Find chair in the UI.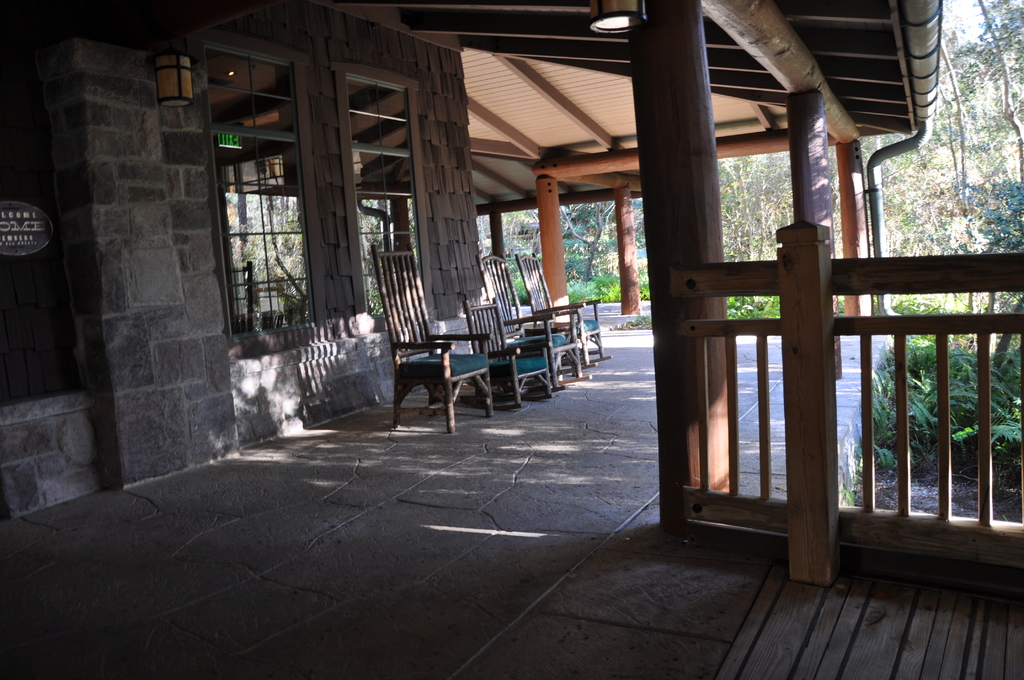
UI element at BBox(472, 250, 588, 392).
